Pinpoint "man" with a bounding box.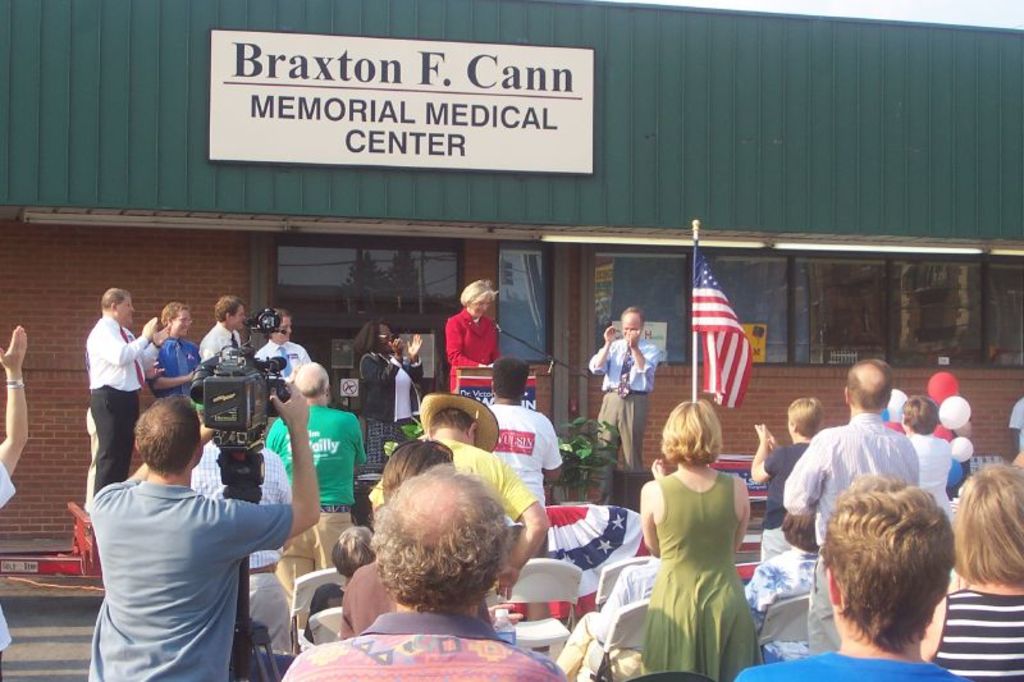
region(192, 448, 292, 653).
